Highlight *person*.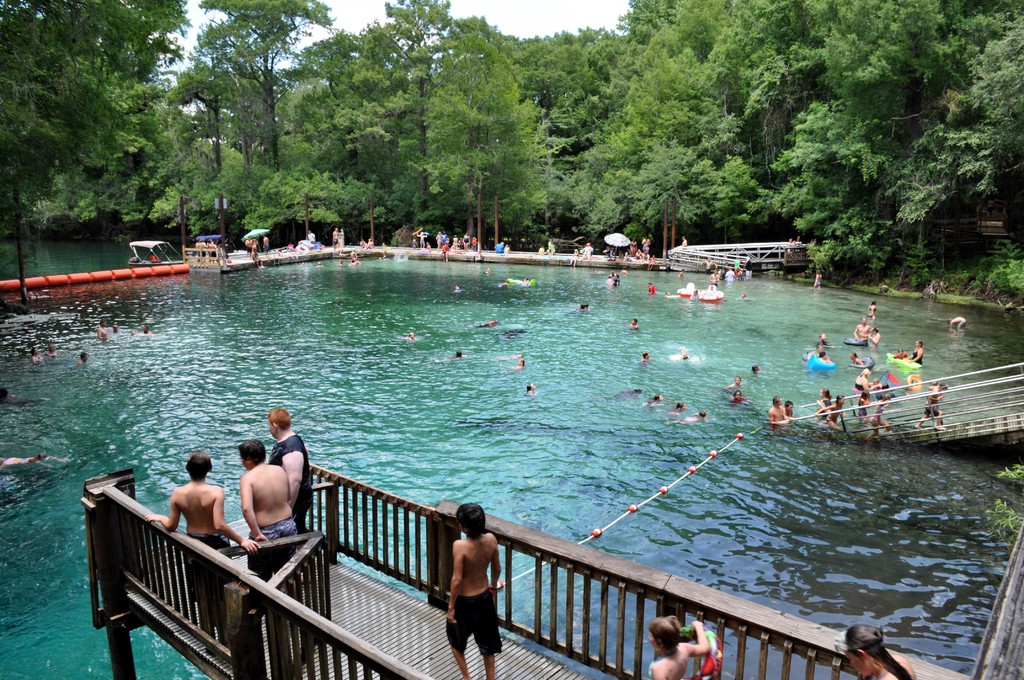
Highlighted region: Rect(47, 341, 60, 355).
